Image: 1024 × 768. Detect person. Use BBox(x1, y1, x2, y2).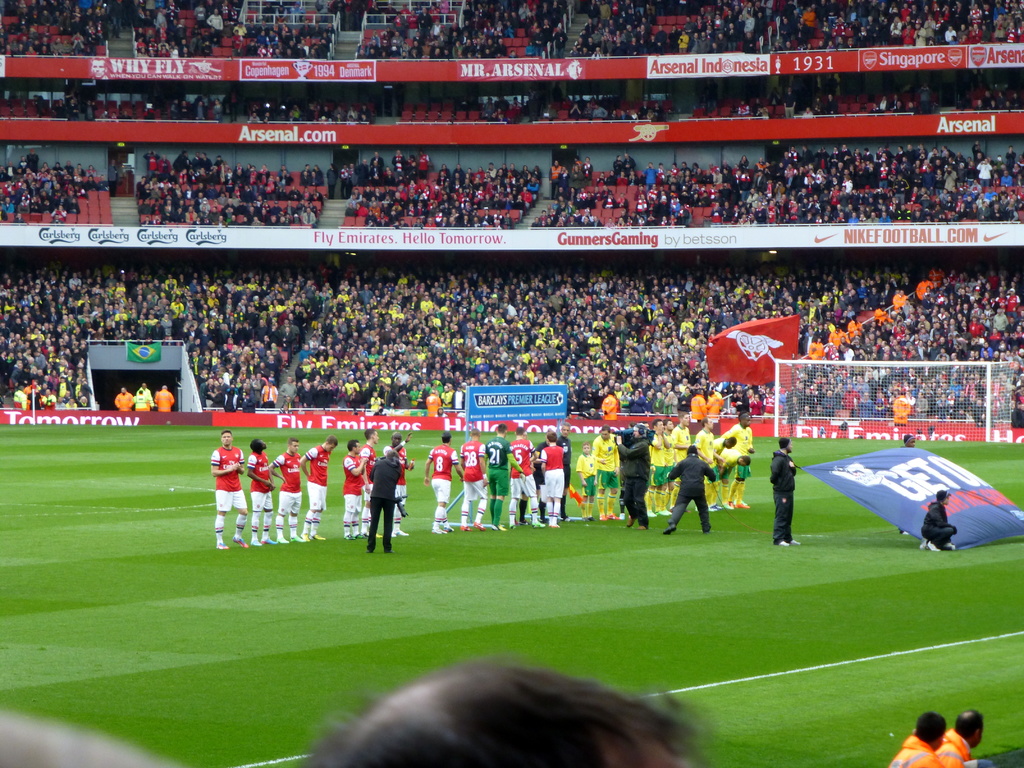
BBox(769, 439, 800, 557).
